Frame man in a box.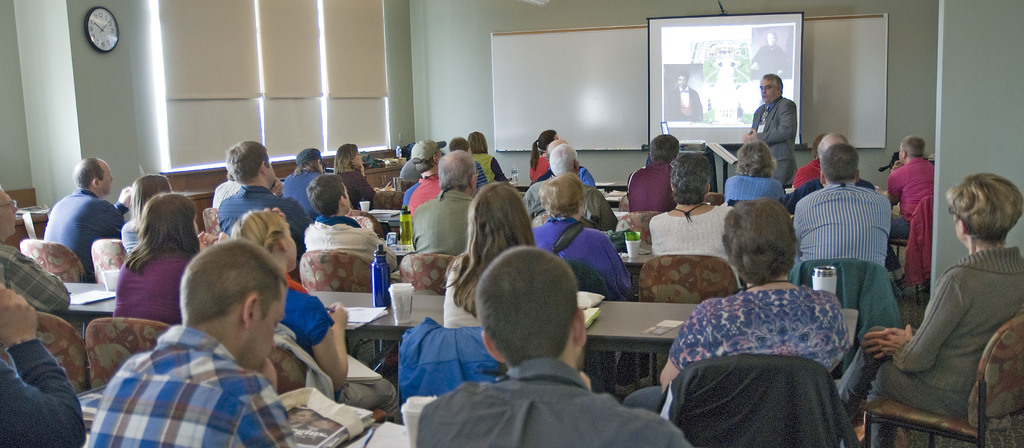
{"left": 211, "top": 140, "right": 315, "bottom": 265}.
